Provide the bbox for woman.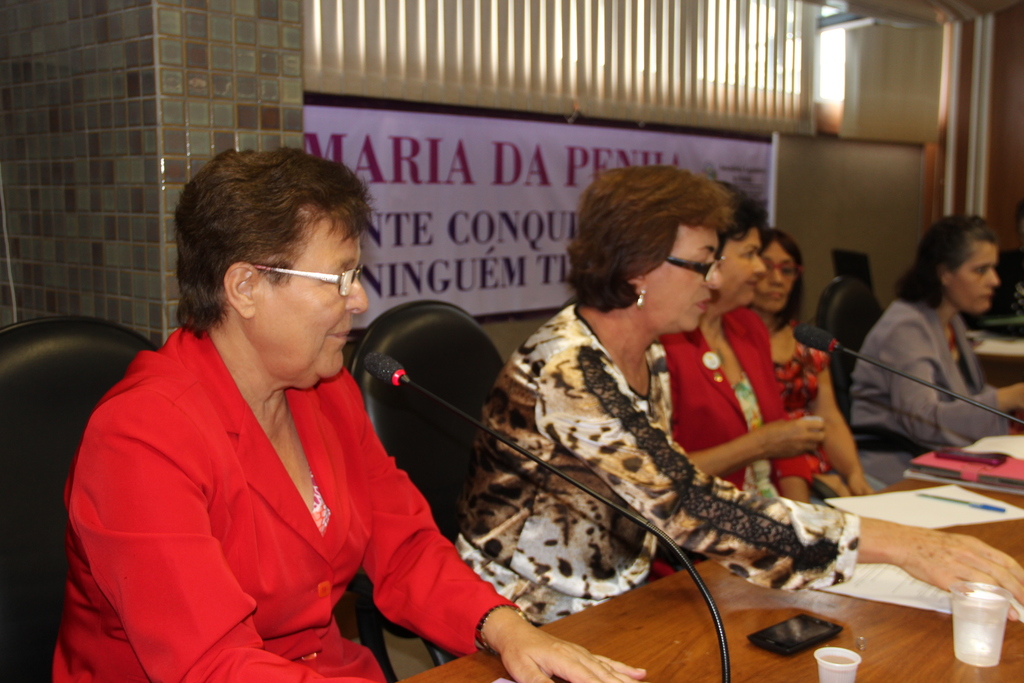
739,225,879,514.
